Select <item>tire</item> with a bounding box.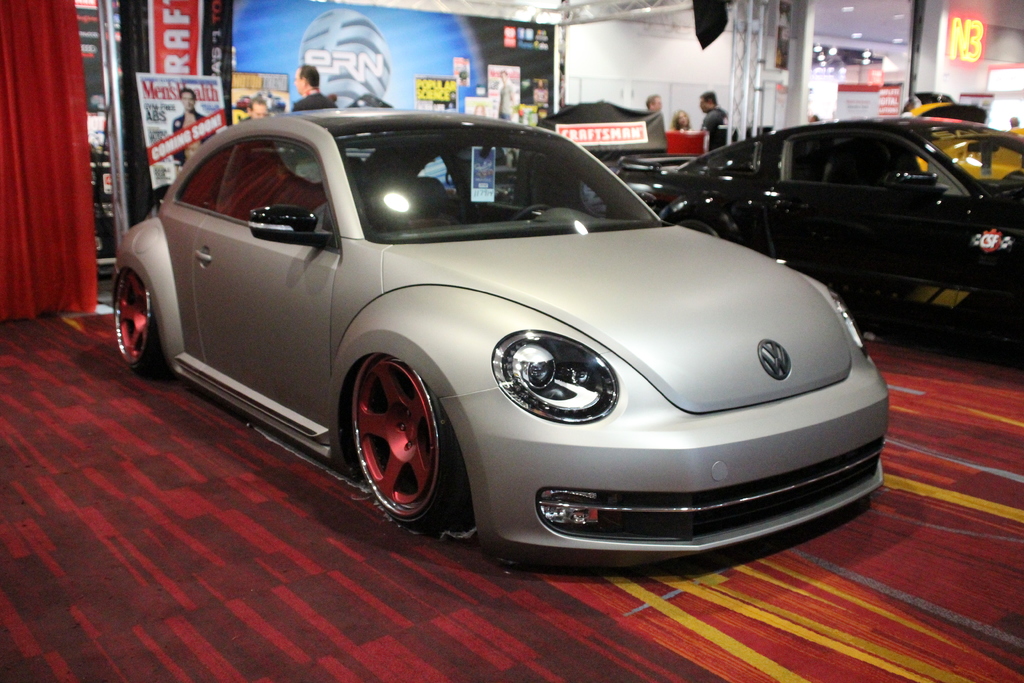
{"x1": 113, "y1": 268, "x2": 175, "y2": 373}.
